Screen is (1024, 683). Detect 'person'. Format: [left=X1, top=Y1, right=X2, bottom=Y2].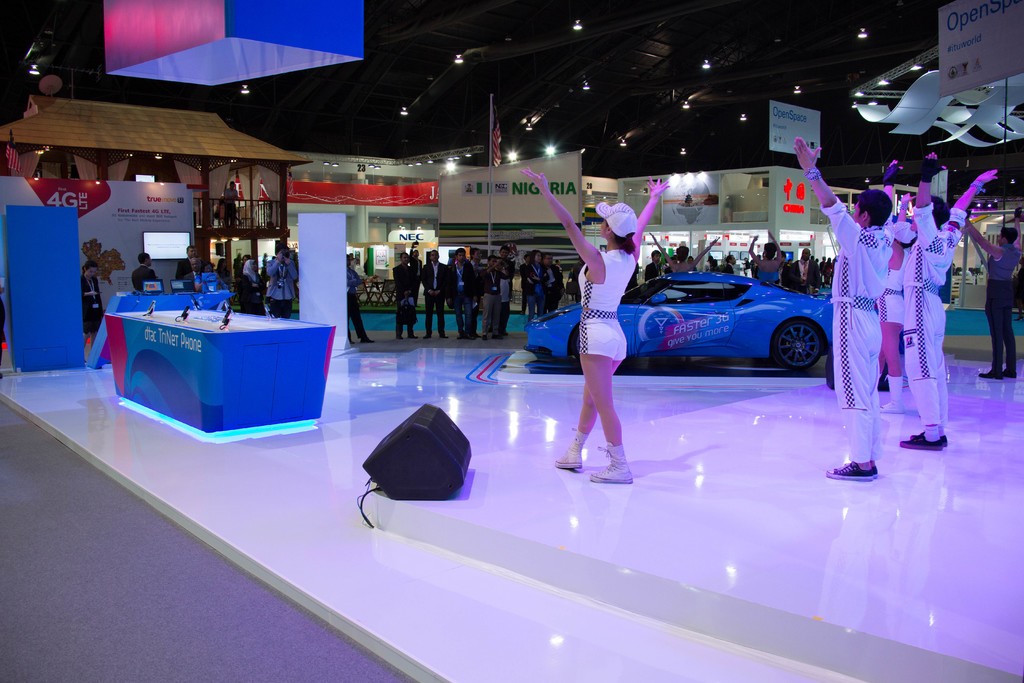
[left=132, top=251, right=159, bottom=295].
